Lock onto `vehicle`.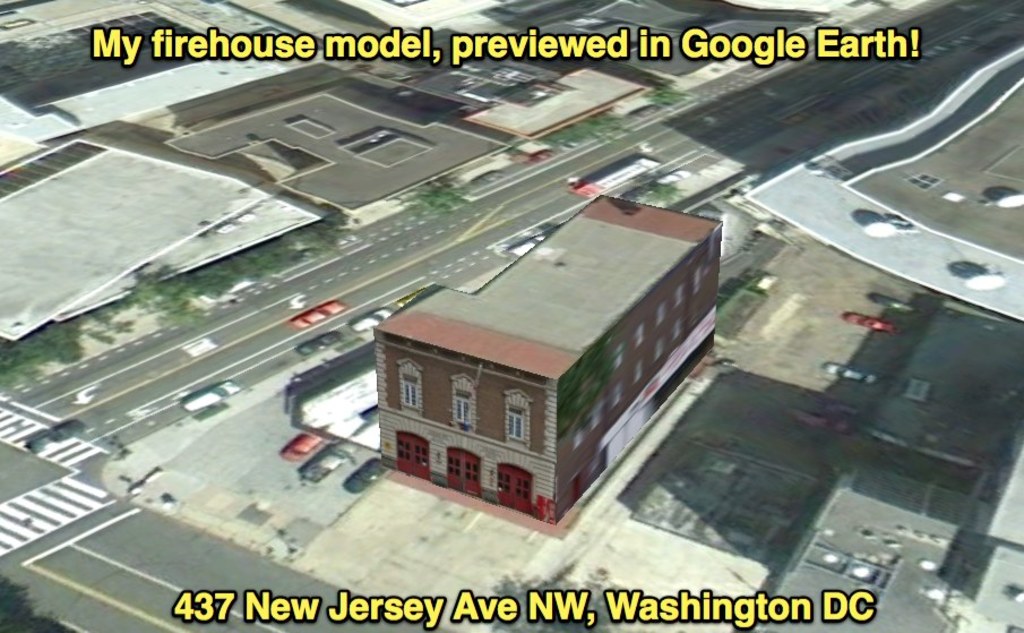
Locked: 345/303/399/337.
